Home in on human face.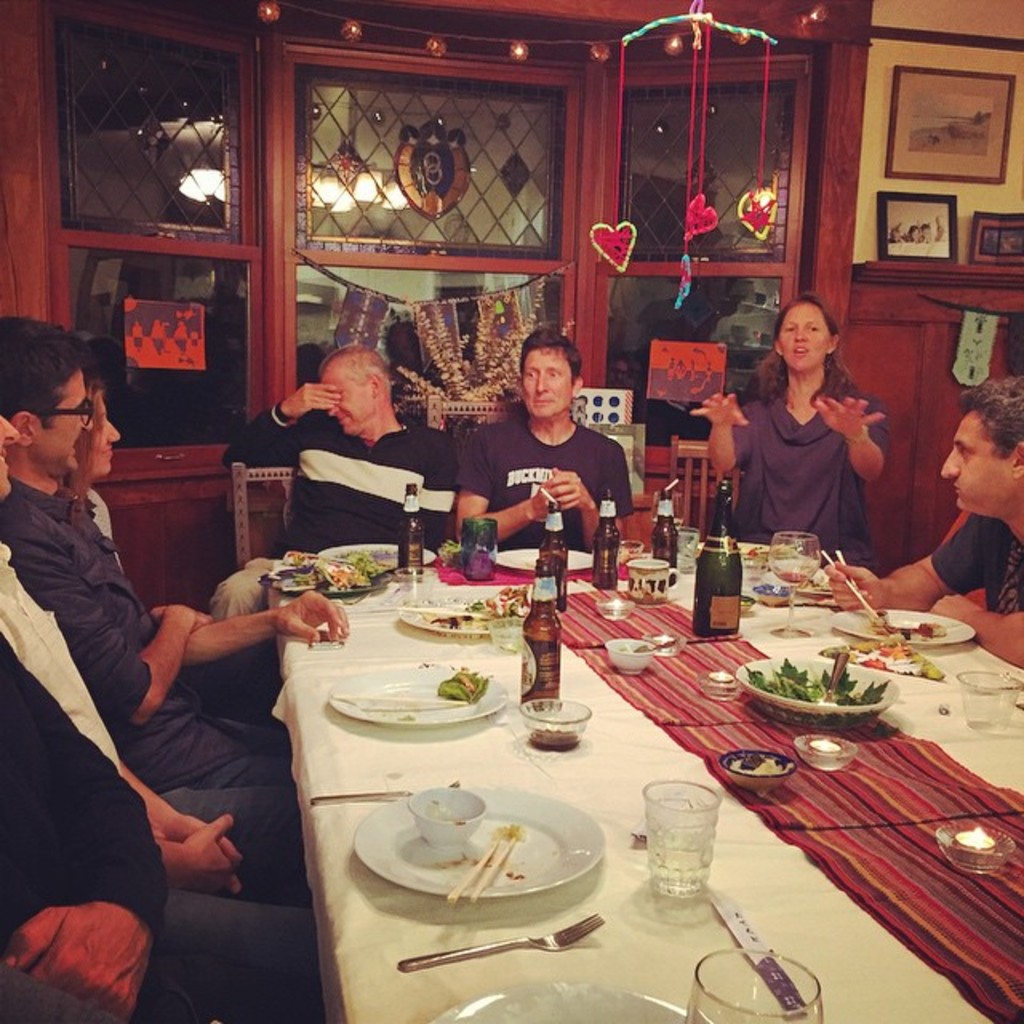
Homed in at 78, 395, 123, 478.
